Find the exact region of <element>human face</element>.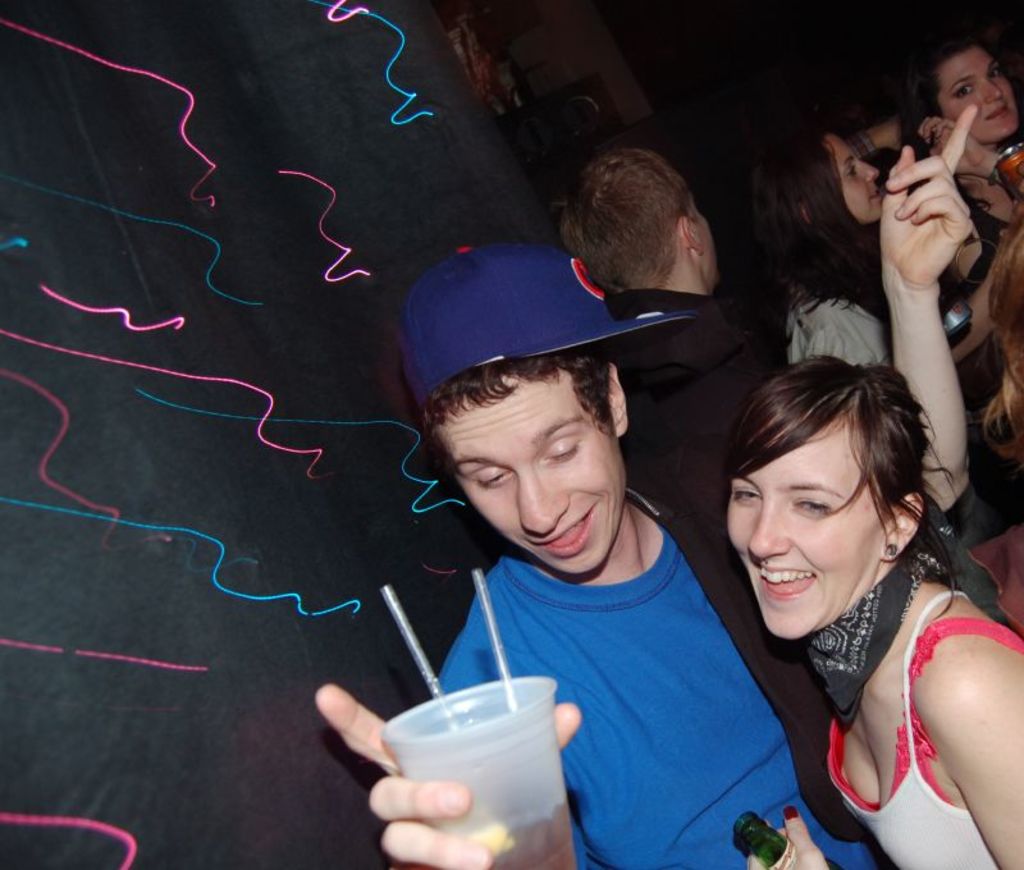
Exact region: Rect(940, 45, 1023, 138).
